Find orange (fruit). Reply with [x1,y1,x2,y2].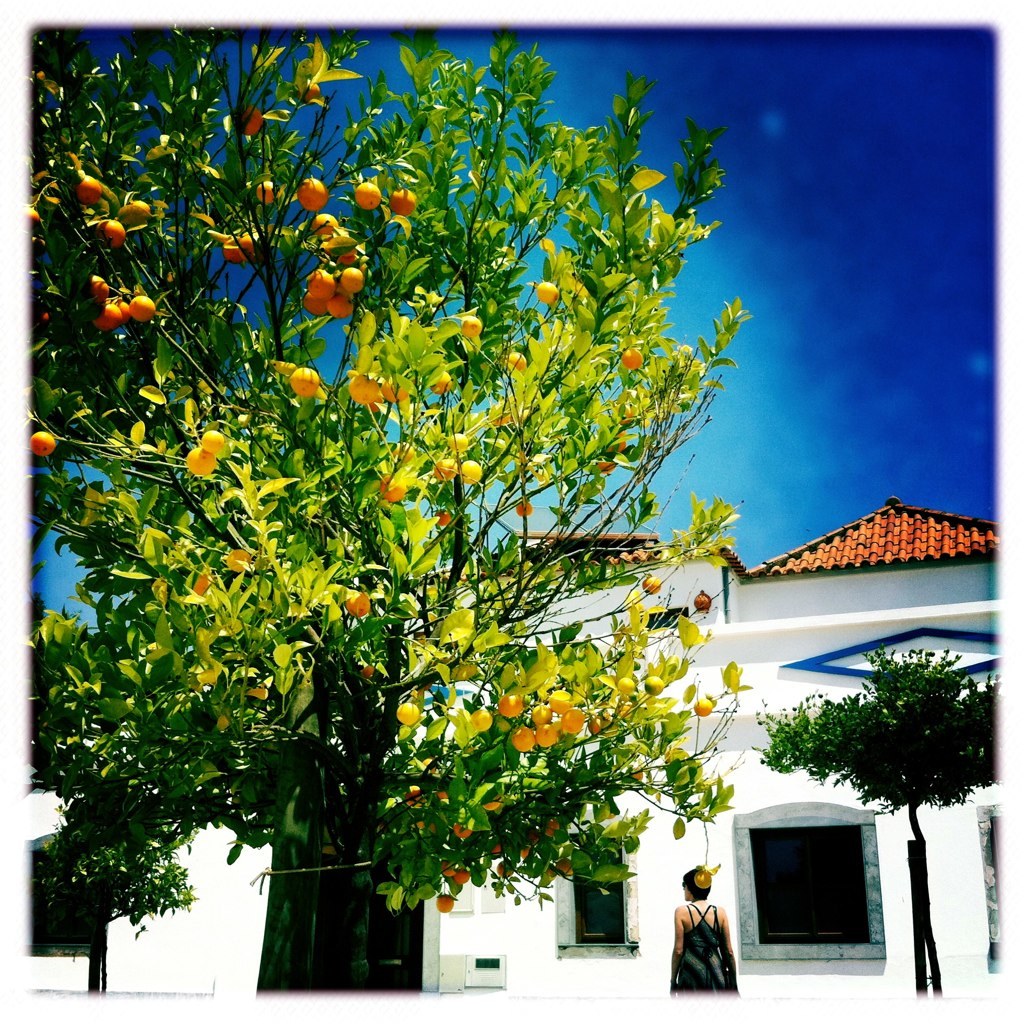
[117,285,158,319].
